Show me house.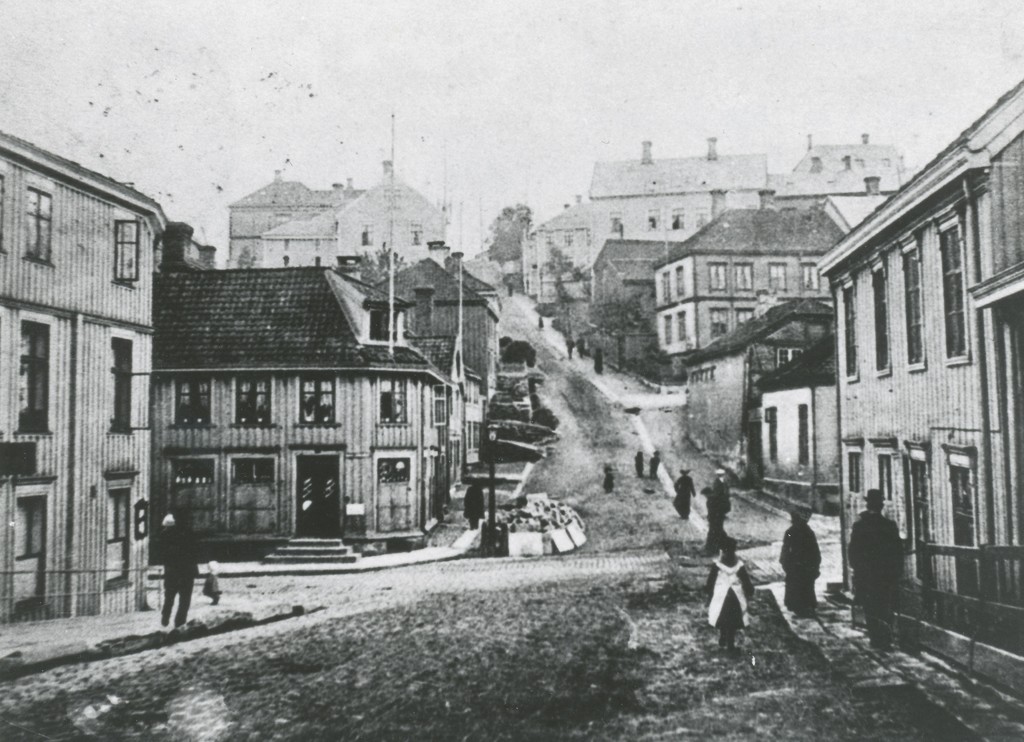
house is here: (120, 239, 467, 552).
